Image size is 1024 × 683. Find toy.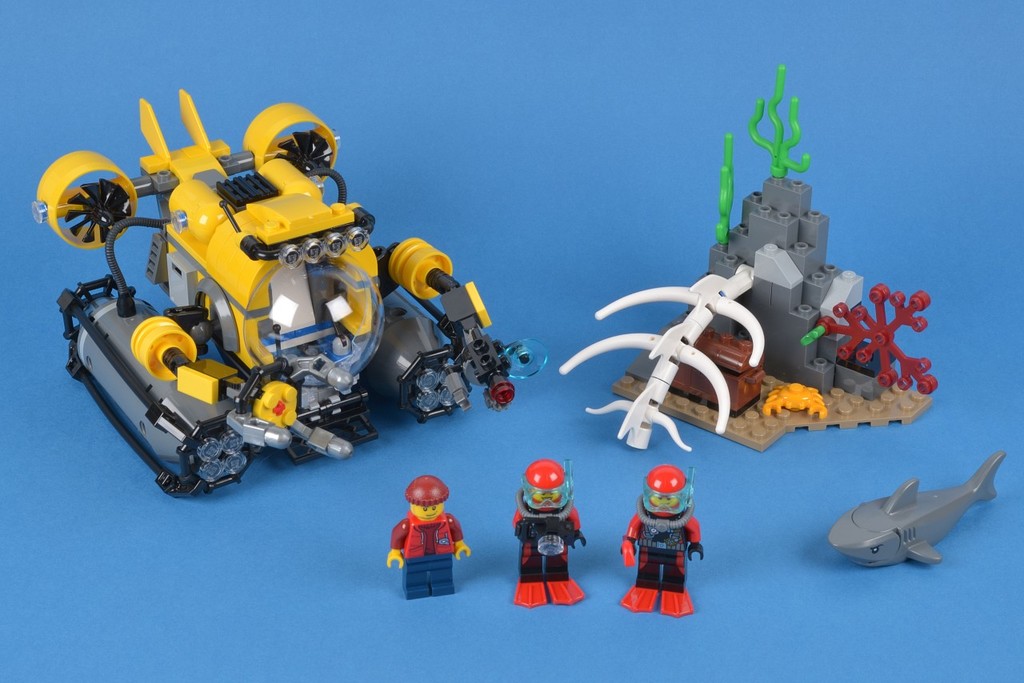
Rect(25, 90, 550, 504).
